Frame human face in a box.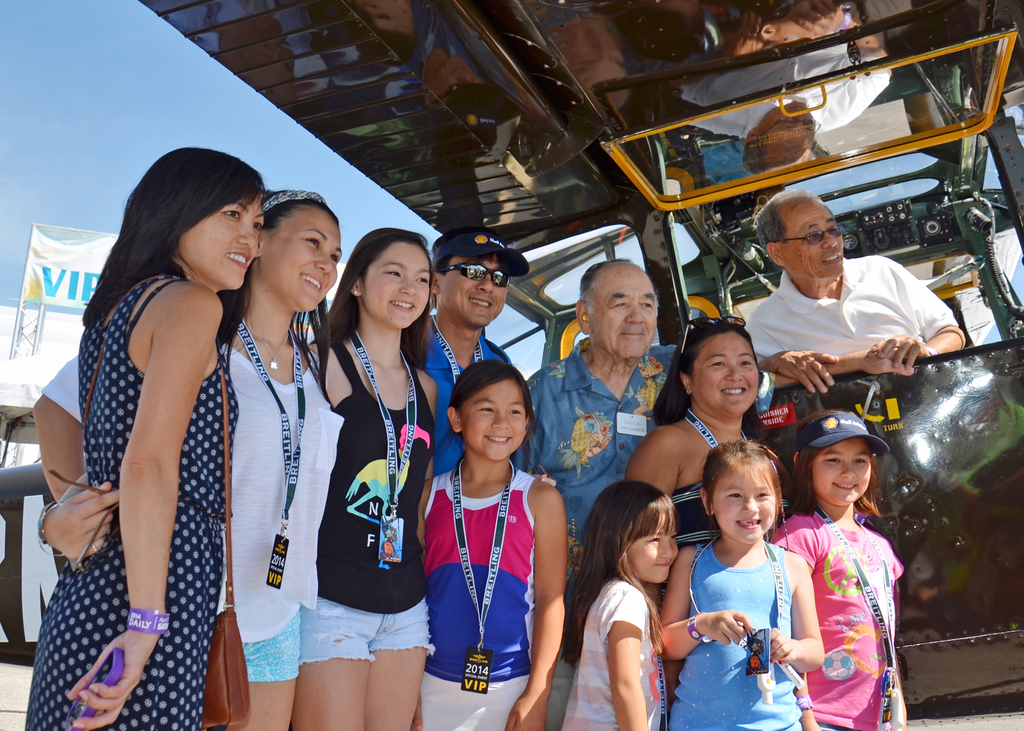
crop(361, 239, 432, 332).
